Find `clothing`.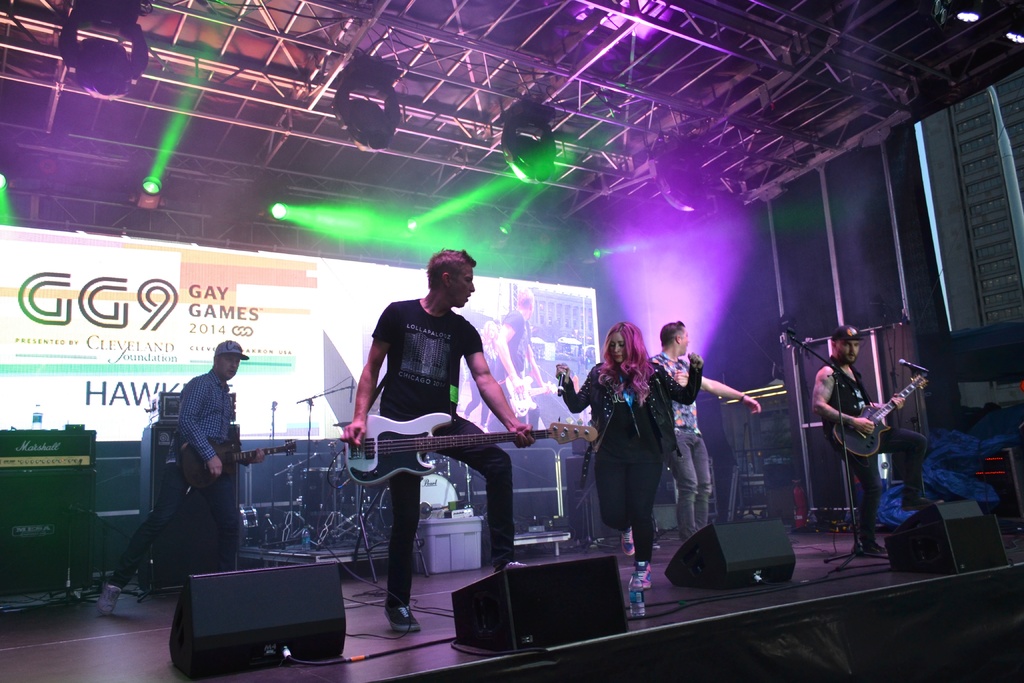
box(561, 359, 707, 562).
